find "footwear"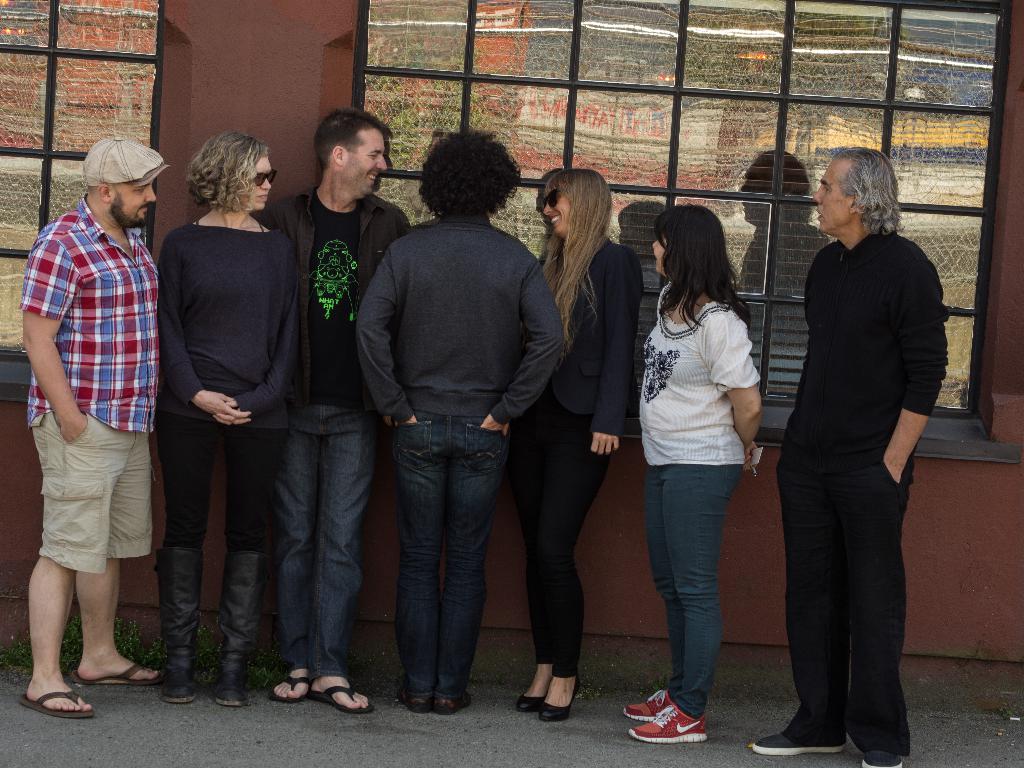
(x1=518, y1=693, x2=548, y2=712)
